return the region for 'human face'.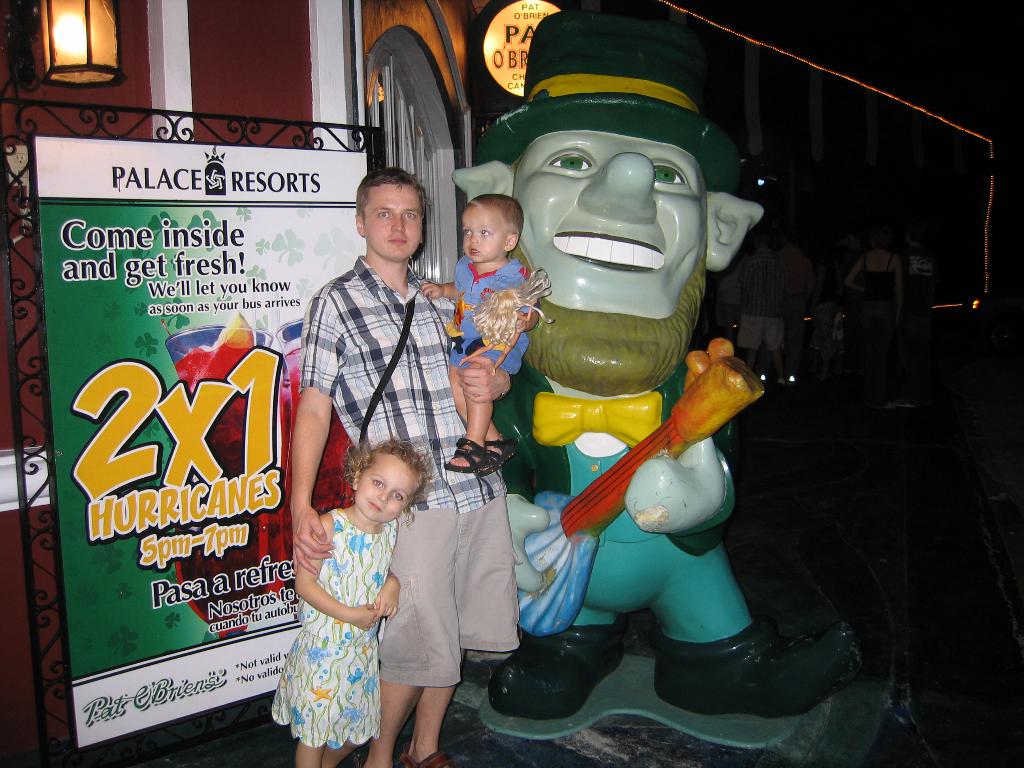
x1=458, y1=209, x2=504, y2=260.
